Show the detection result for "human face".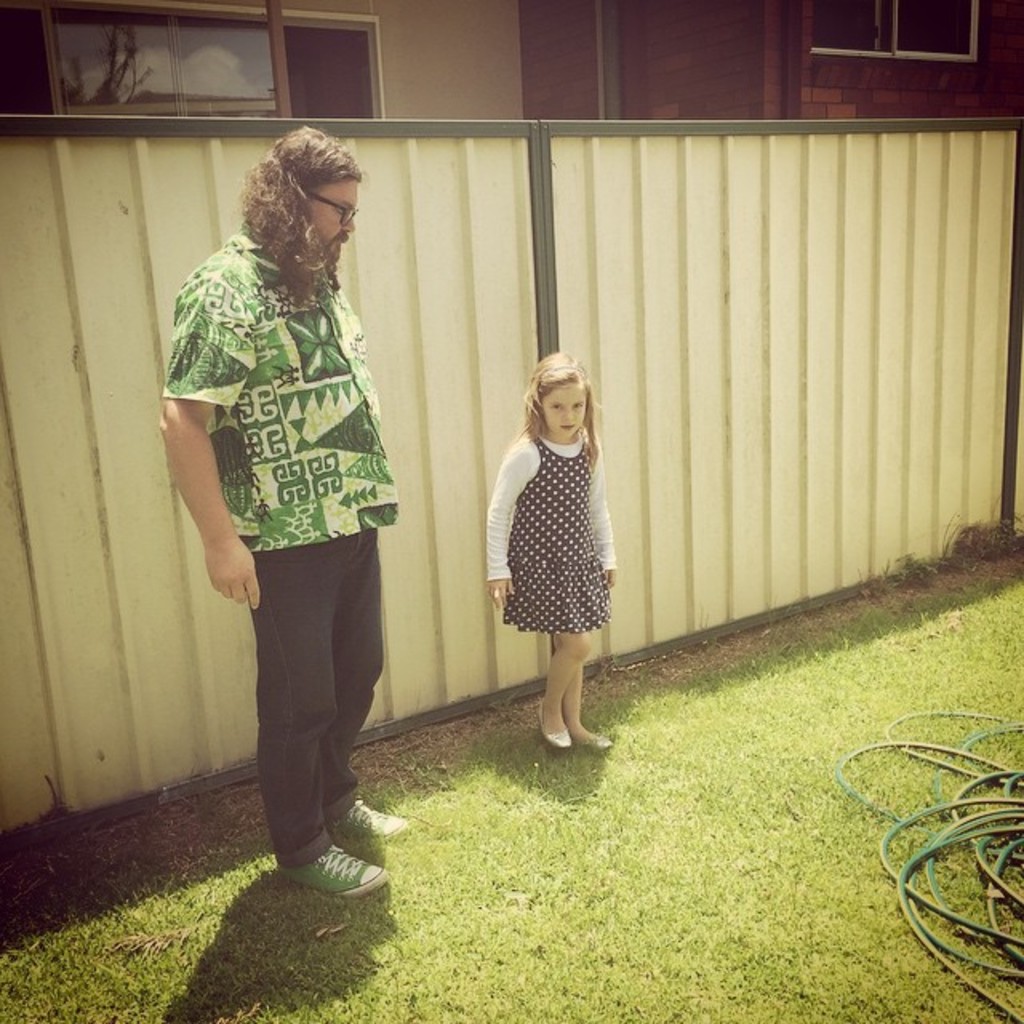
(315, 173, 355, 258).
